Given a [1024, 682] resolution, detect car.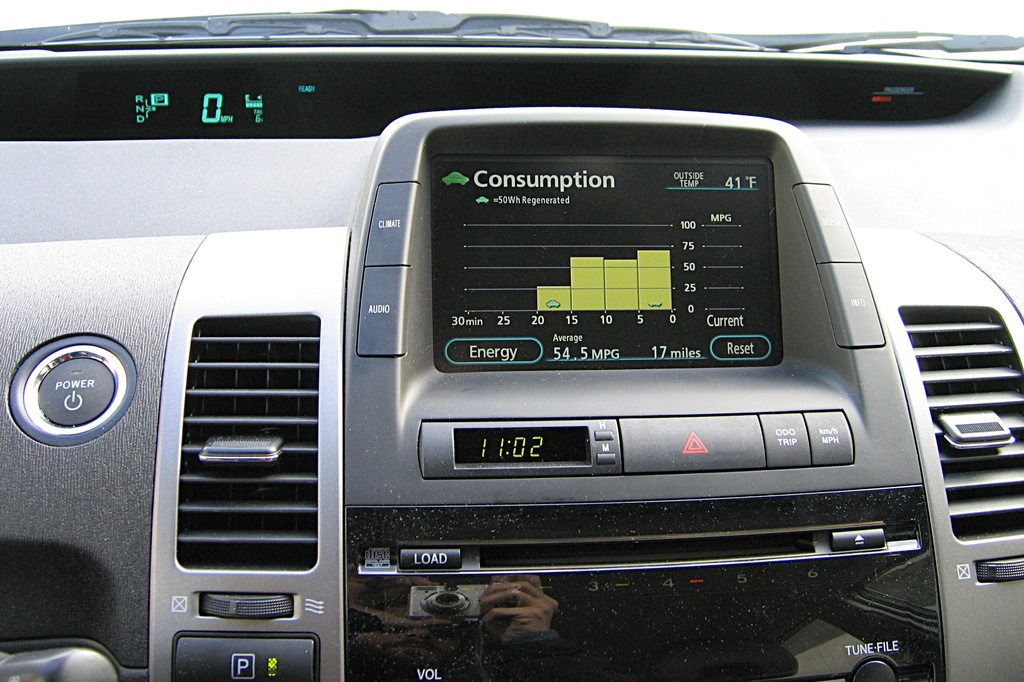
<region>40, 42, 997, 678</region>.
